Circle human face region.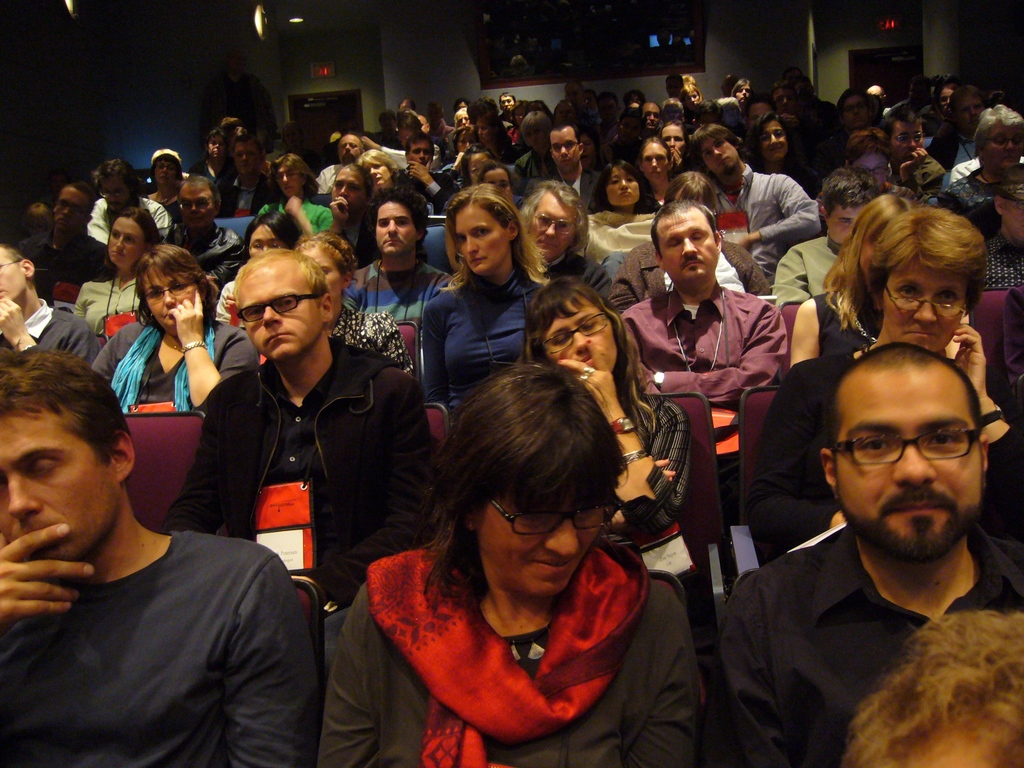
Region: [left=531, top=189, right=573, bottom=257].
